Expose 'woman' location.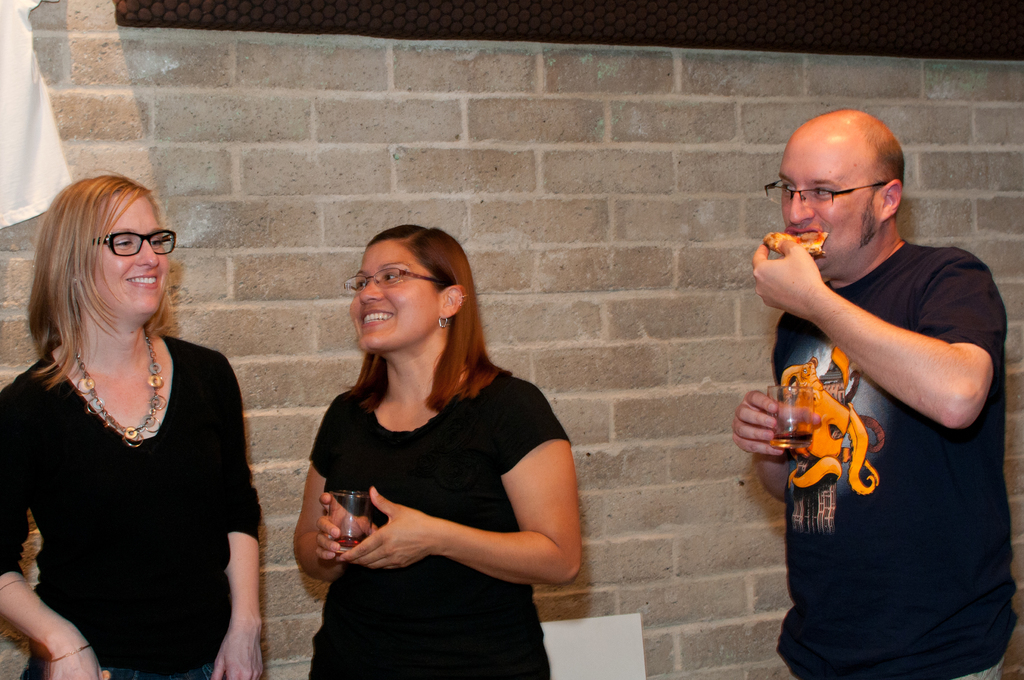
Exposed at {"x1": 299, "y1": 222, "x2": 566, "y2": 667}.
